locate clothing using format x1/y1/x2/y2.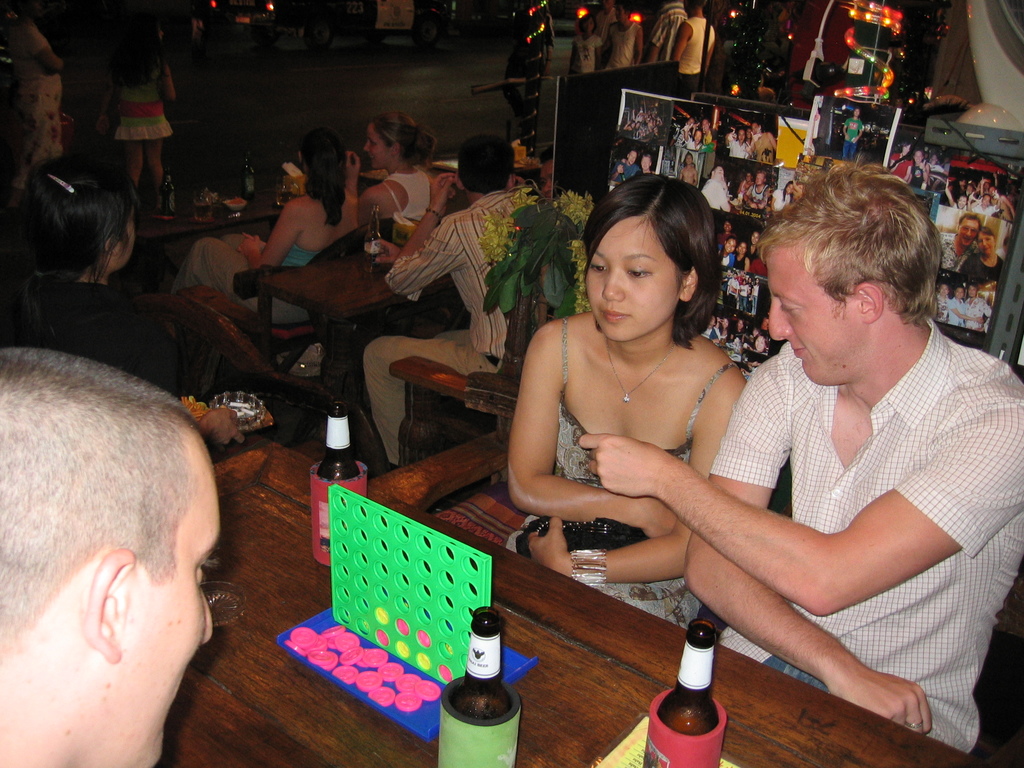
959/257/1009/298.
